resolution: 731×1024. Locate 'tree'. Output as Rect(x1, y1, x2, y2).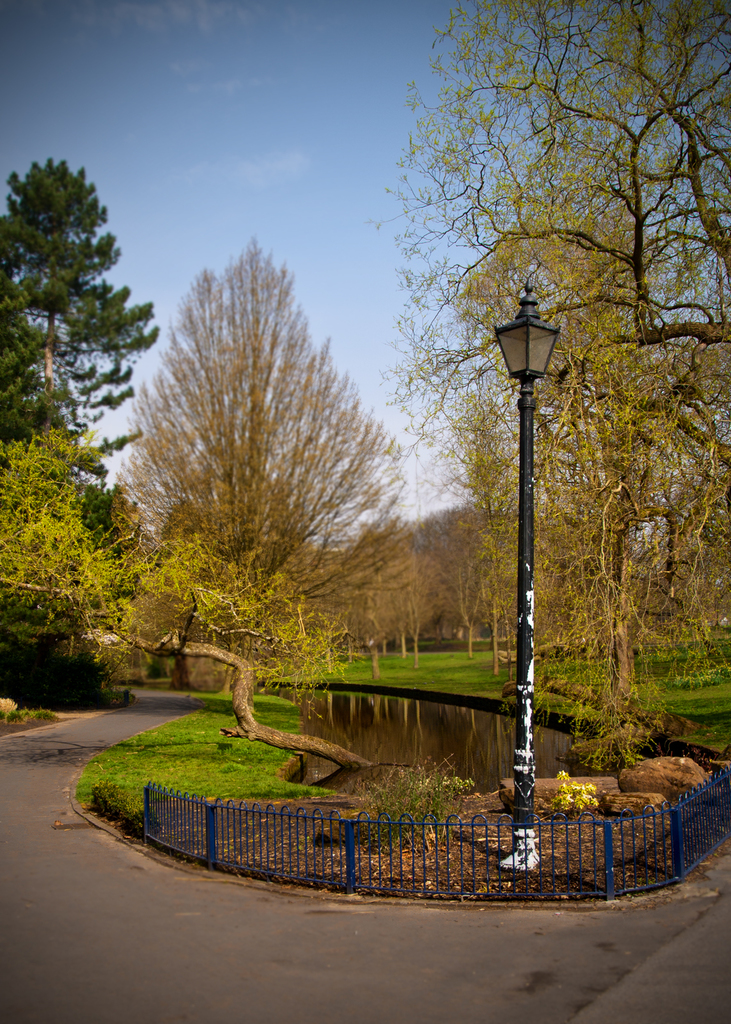
Rect(0, 155, 166, 556).
